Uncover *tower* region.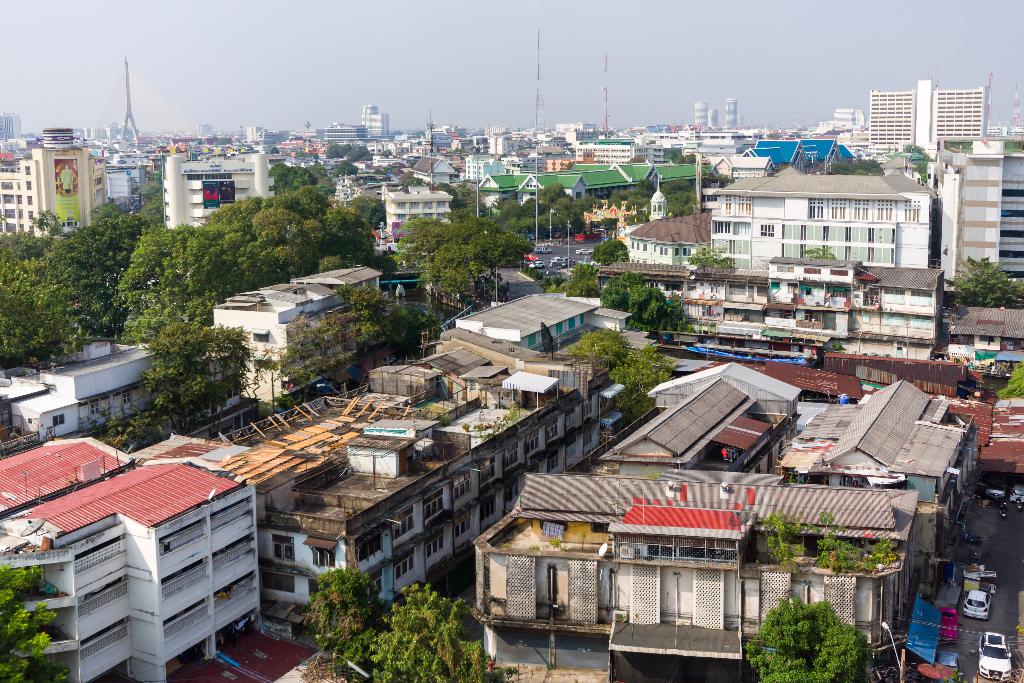
Uncovered: rect(722, 99, 739, 133).
